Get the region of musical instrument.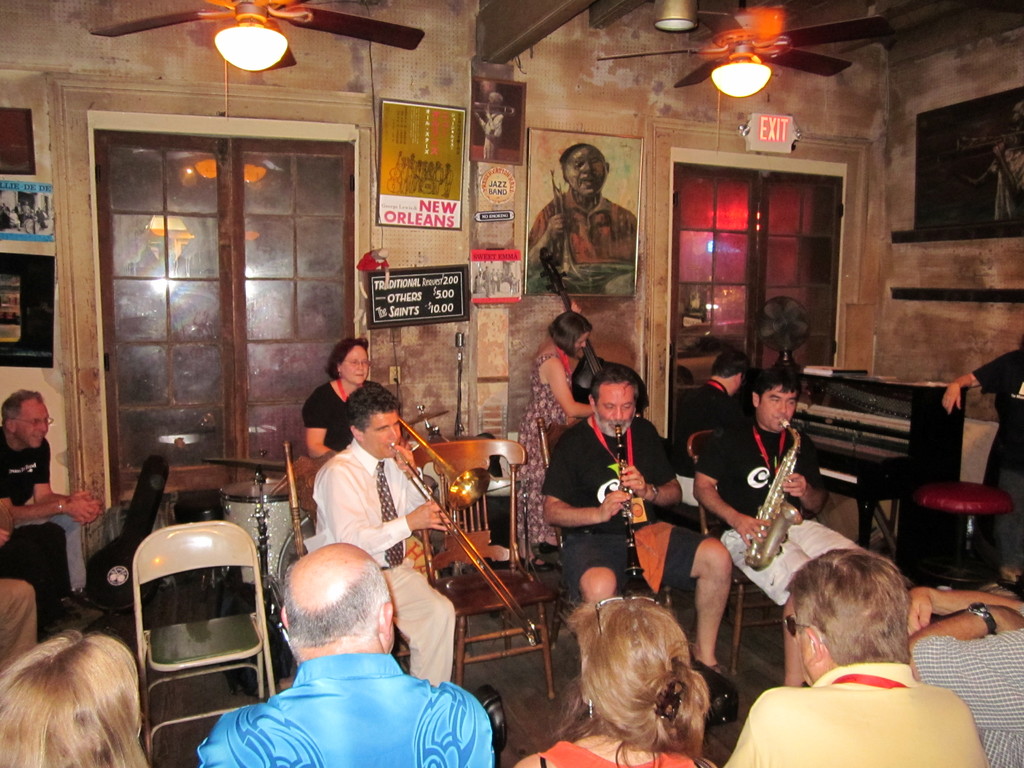
[left=552, top=170, right=584, bottom=291].
